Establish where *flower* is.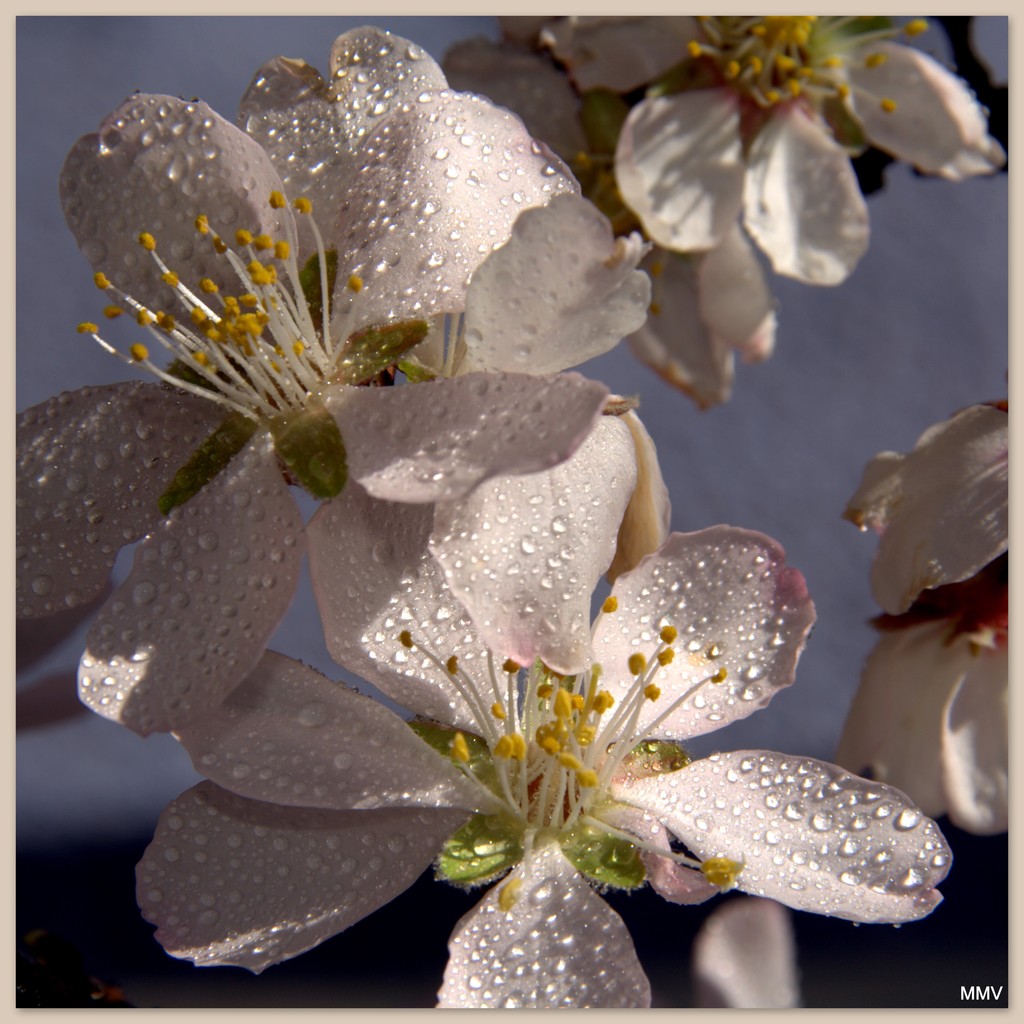
Established at x1=137, y1=520, x2=948, y2=1008.
